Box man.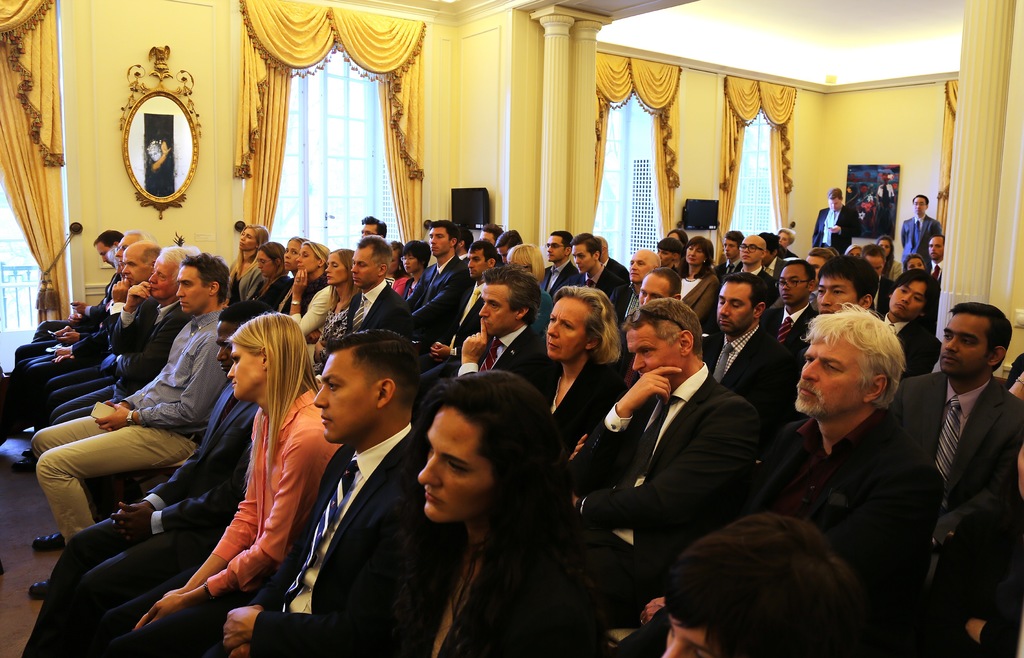
x1=748 y1=303 x2=926 y2=577.
